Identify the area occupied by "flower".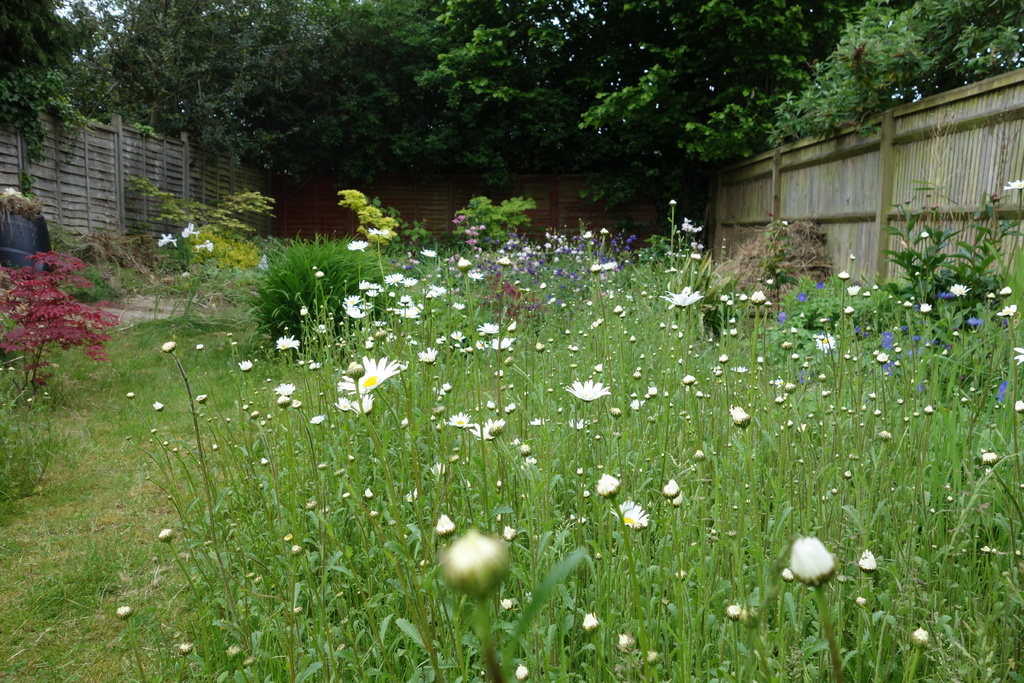
Area: box=[159, 340, 179, 352].
